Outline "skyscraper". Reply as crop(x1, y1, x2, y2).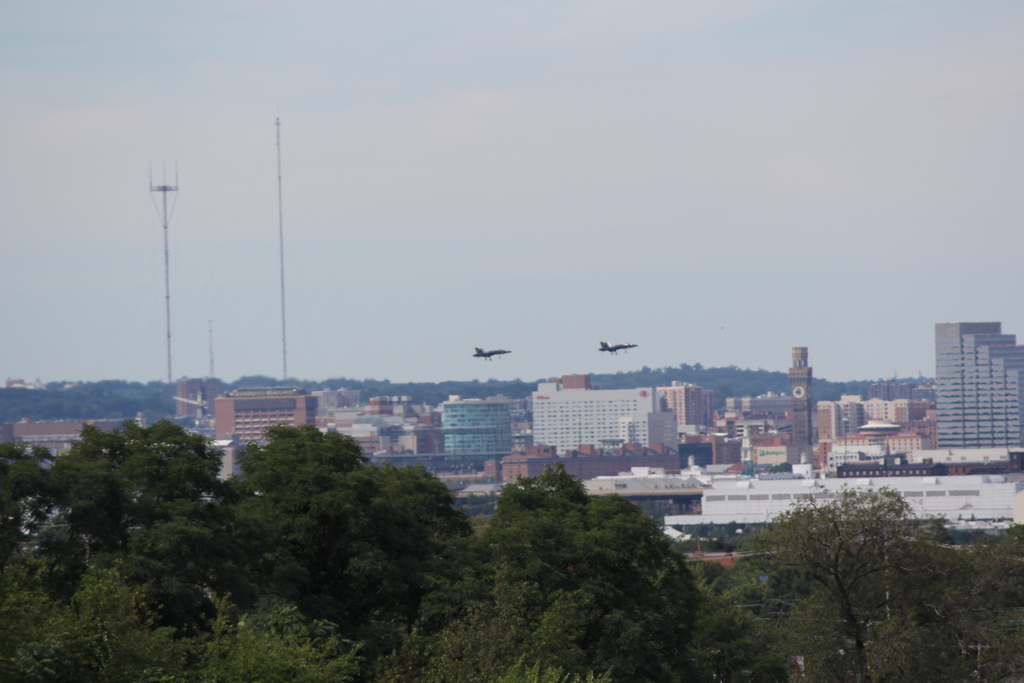
crop(936, 311, 1010, 465).
